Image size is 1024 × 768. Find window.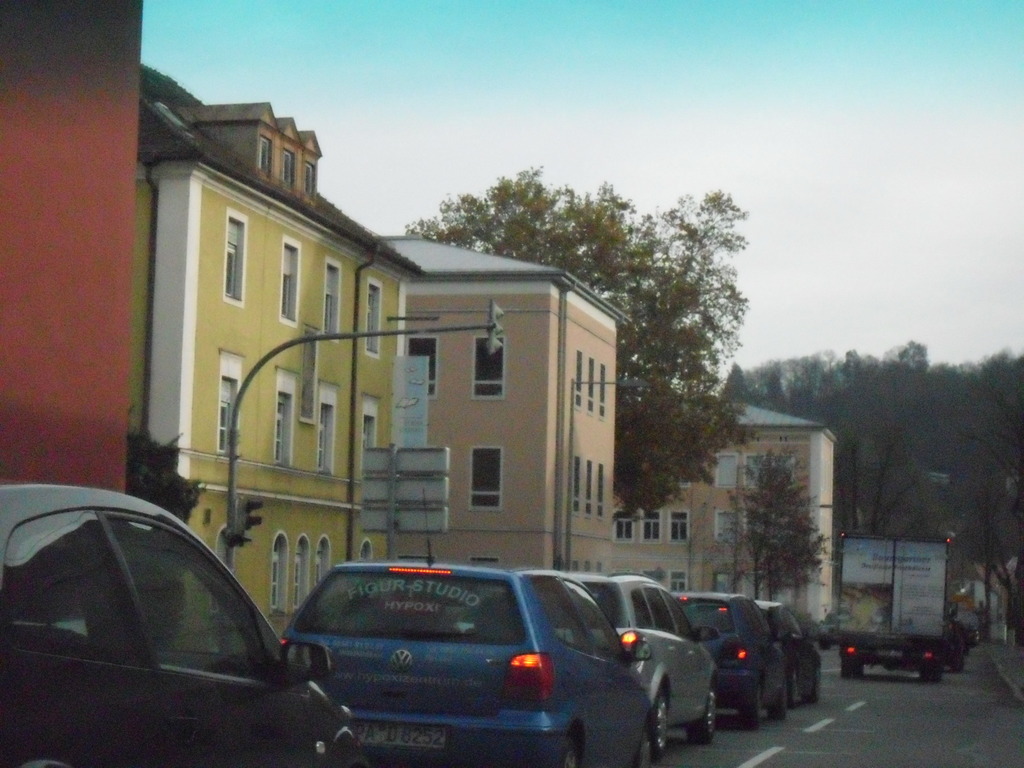
bbox=(712, 452, 742, 490).
